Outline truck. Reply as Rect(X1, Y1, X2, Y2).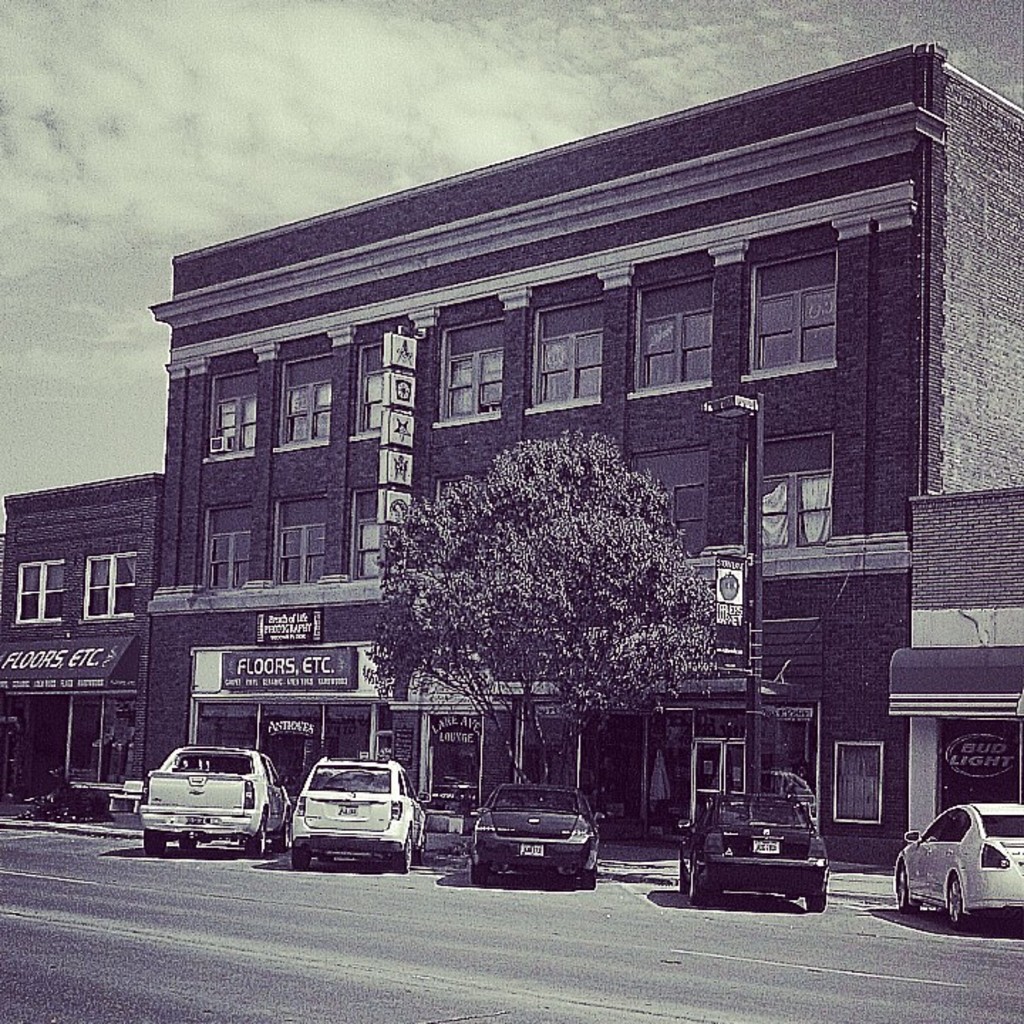
Rect(273, 765, 438, 868).
